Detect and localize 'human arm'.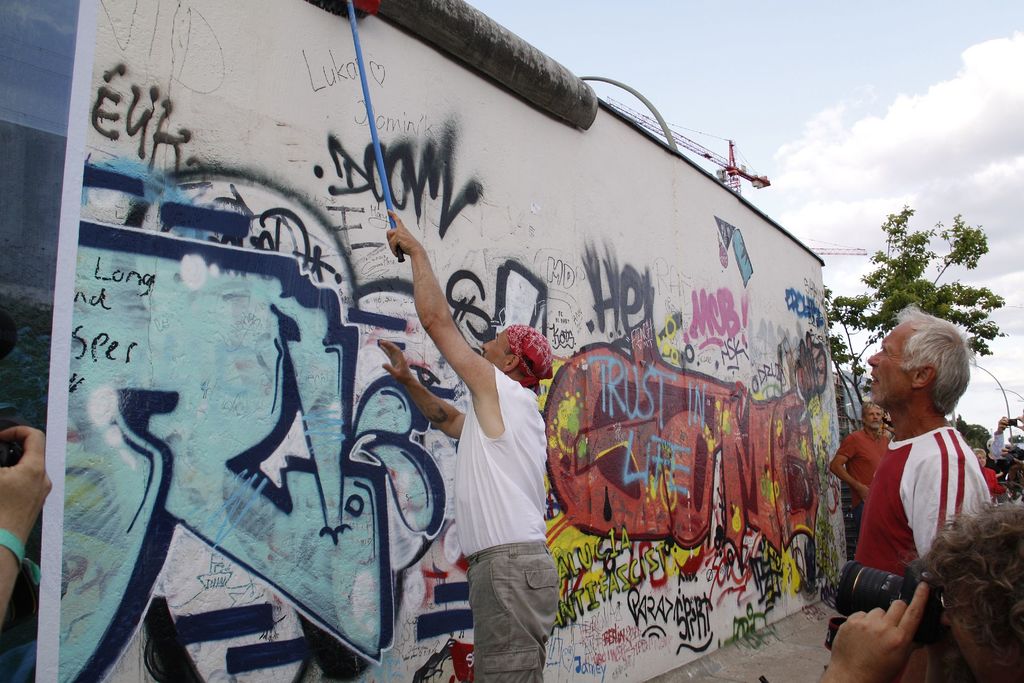
Localized at [left=0, top=420, right=63, bottom=630].
